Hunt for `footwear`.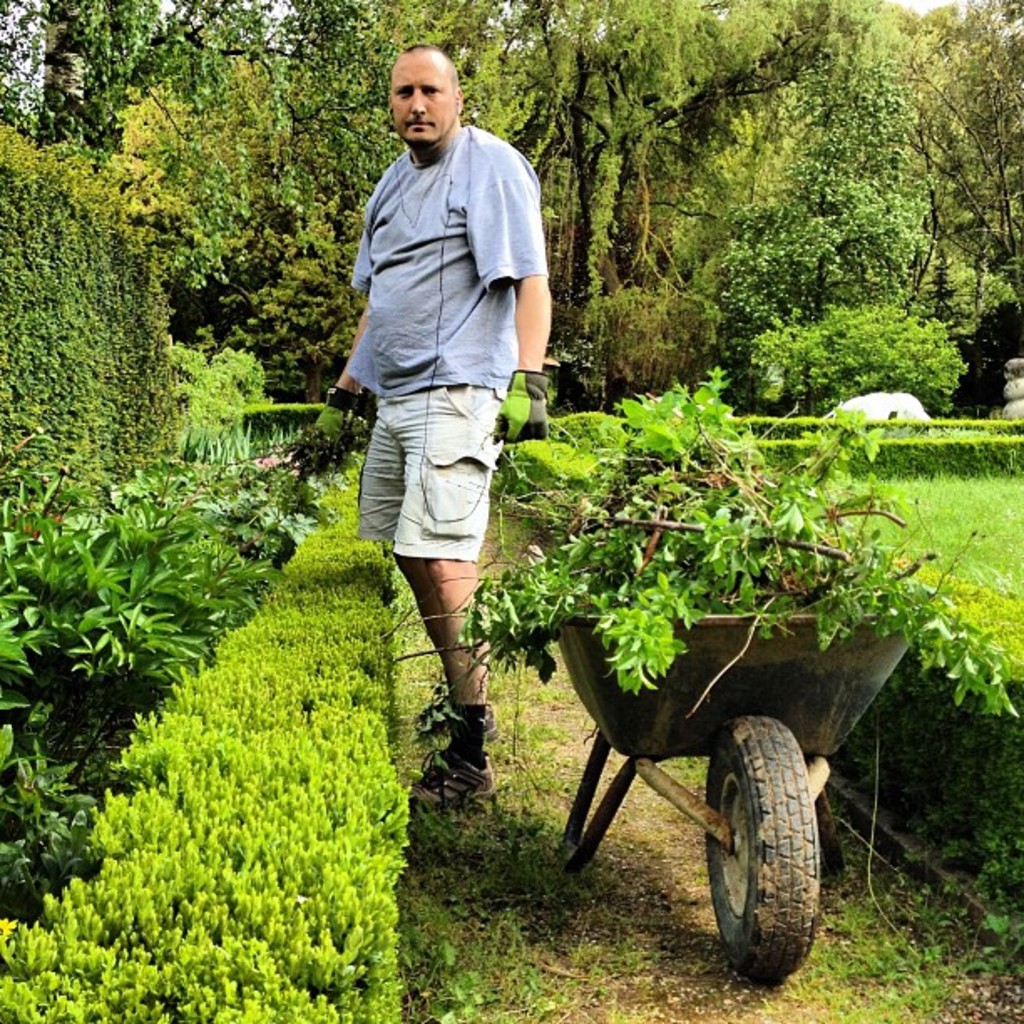
Hunted down at l=397, t=750, r=499, b=808.
